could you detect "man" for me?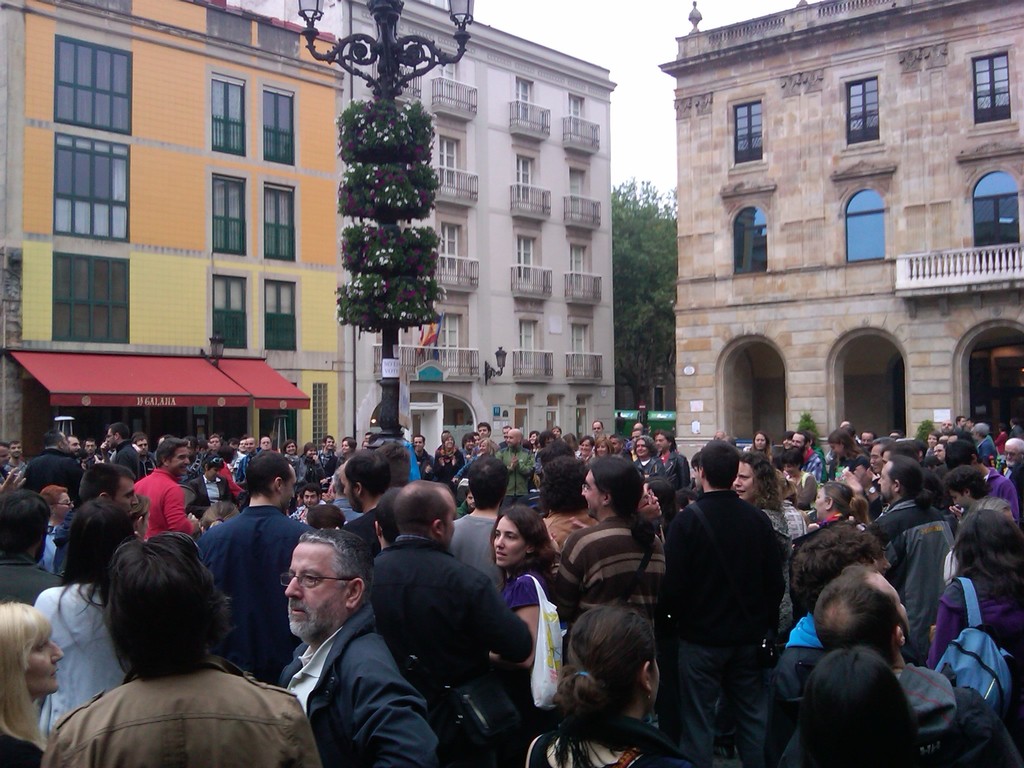
Detection result: 102/420/137/479.
